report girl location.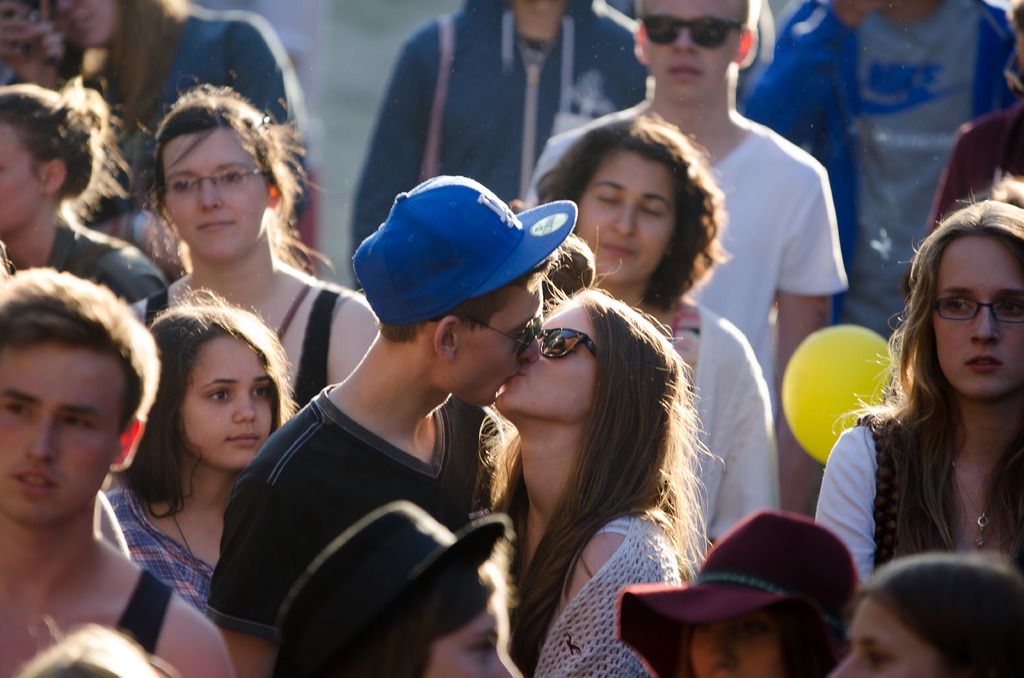
Report: left=611, top=503, right=865, bottom=677.
